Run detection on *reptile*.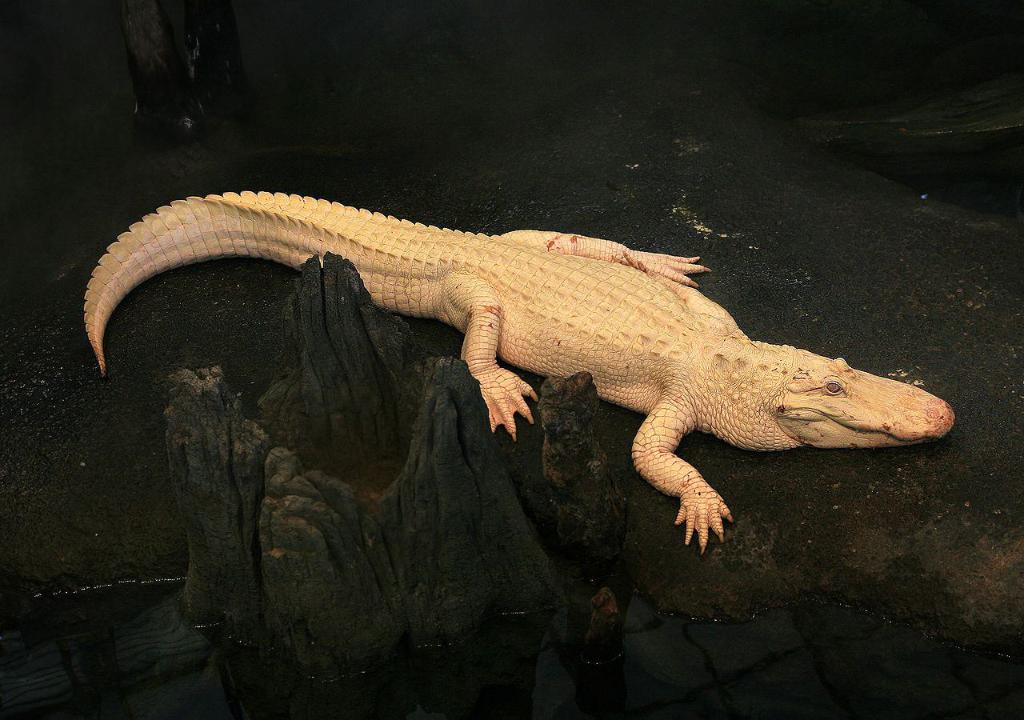
Result: (82,190,956,555).
